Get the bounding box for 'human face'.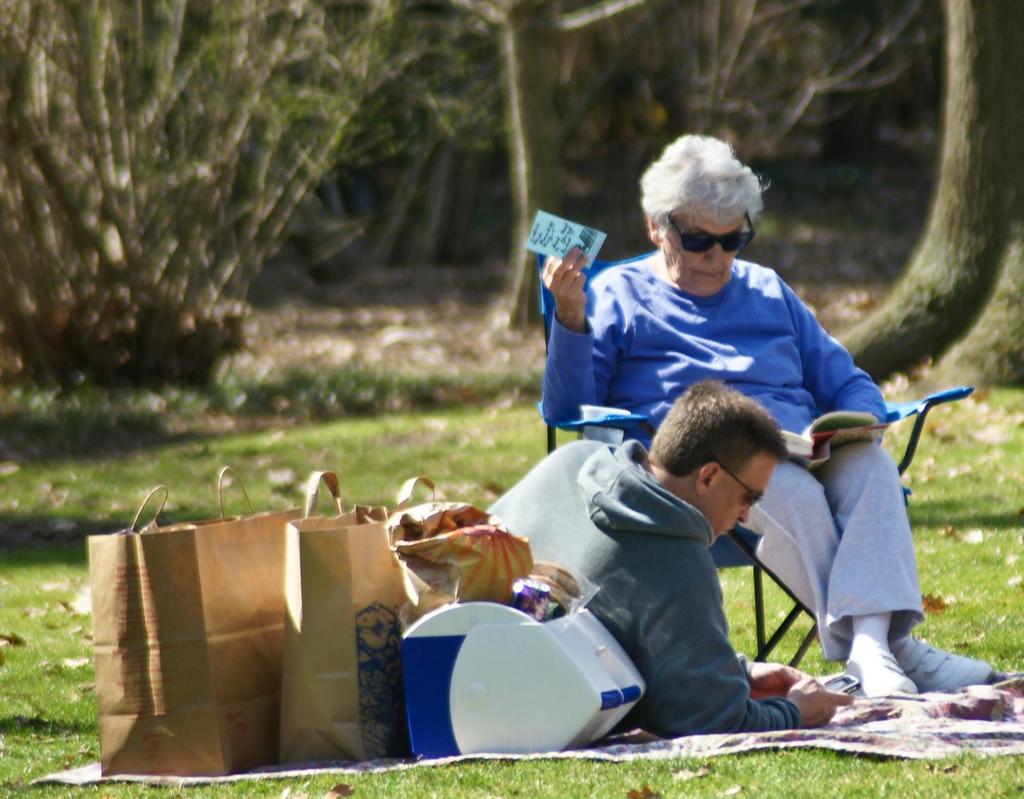
{"x1": 666, "y1": 207, "x2": 740, "y2": 296}.
